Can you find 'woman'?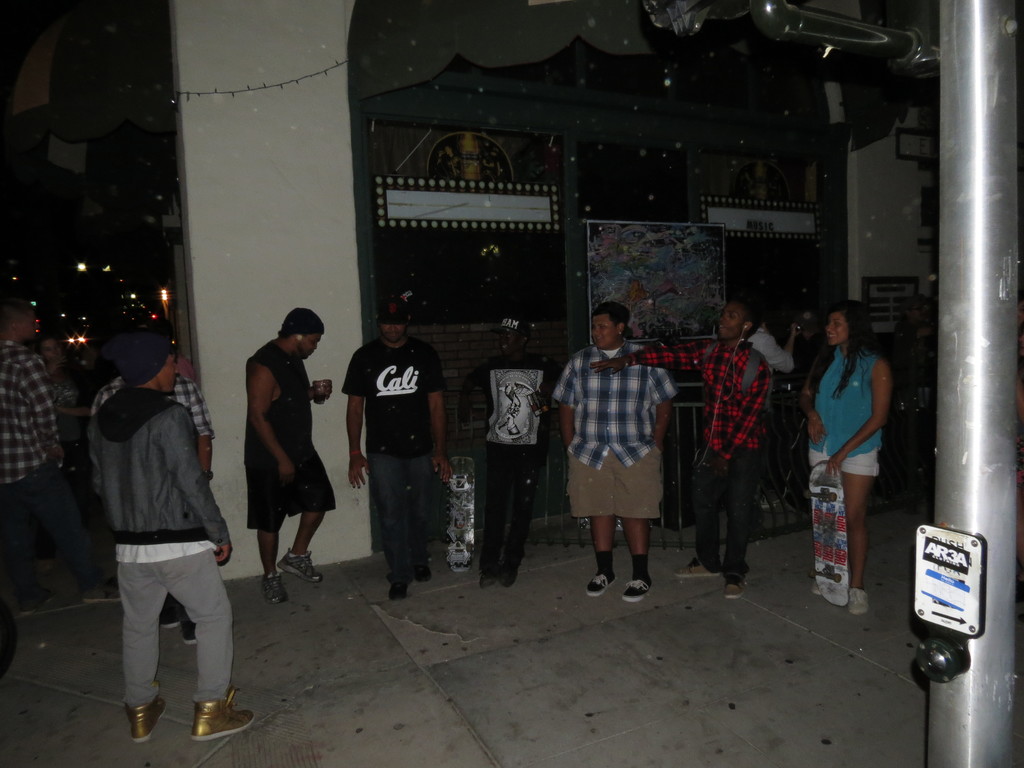
Yes, bounding box: x1=801 y1=307 x2=888 y2=611.
